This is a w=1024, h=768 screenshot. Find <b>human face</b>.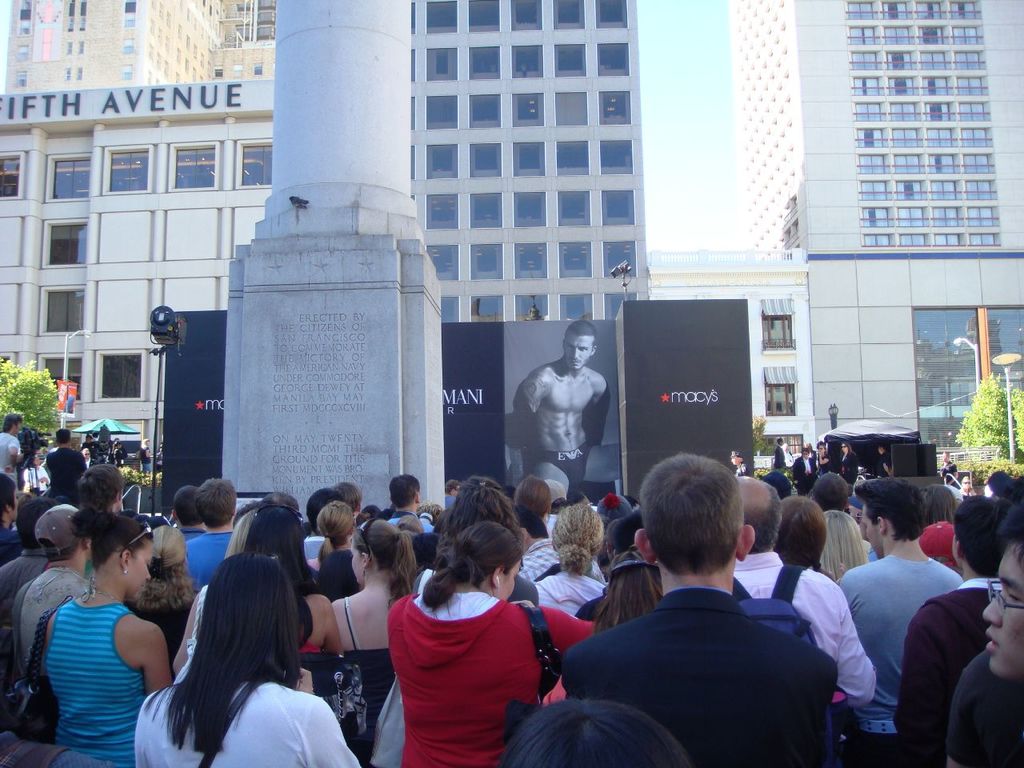
Bounding box: 862/509/879/554.
